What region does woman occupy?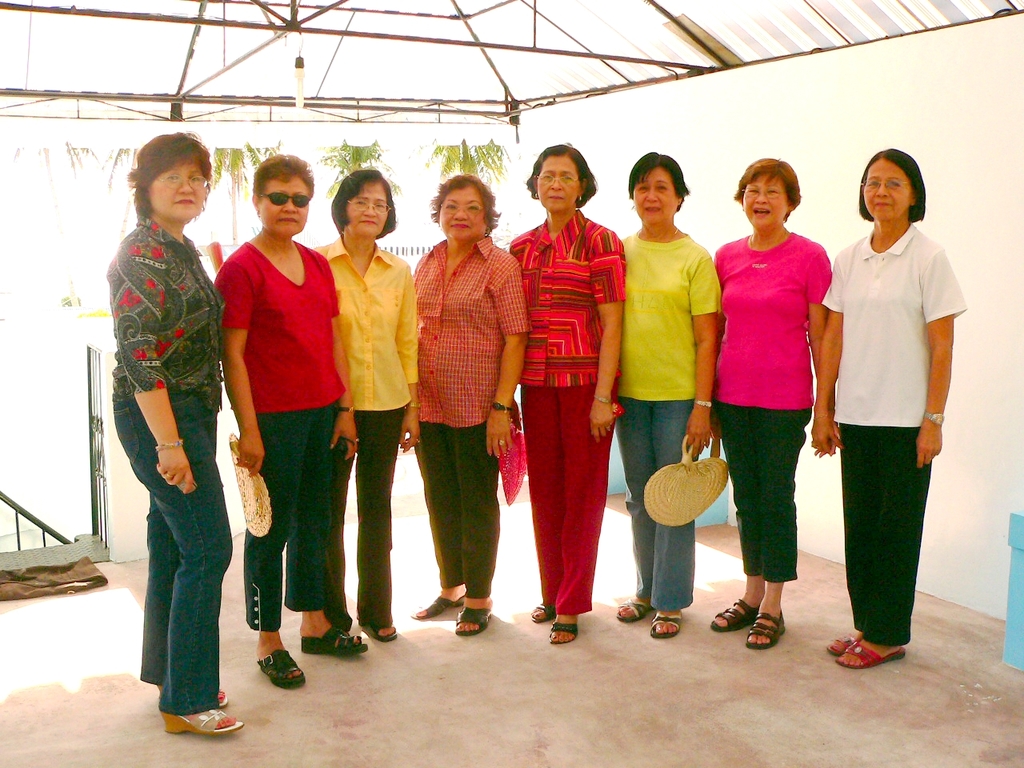
region(397, 165, 531, 653).
